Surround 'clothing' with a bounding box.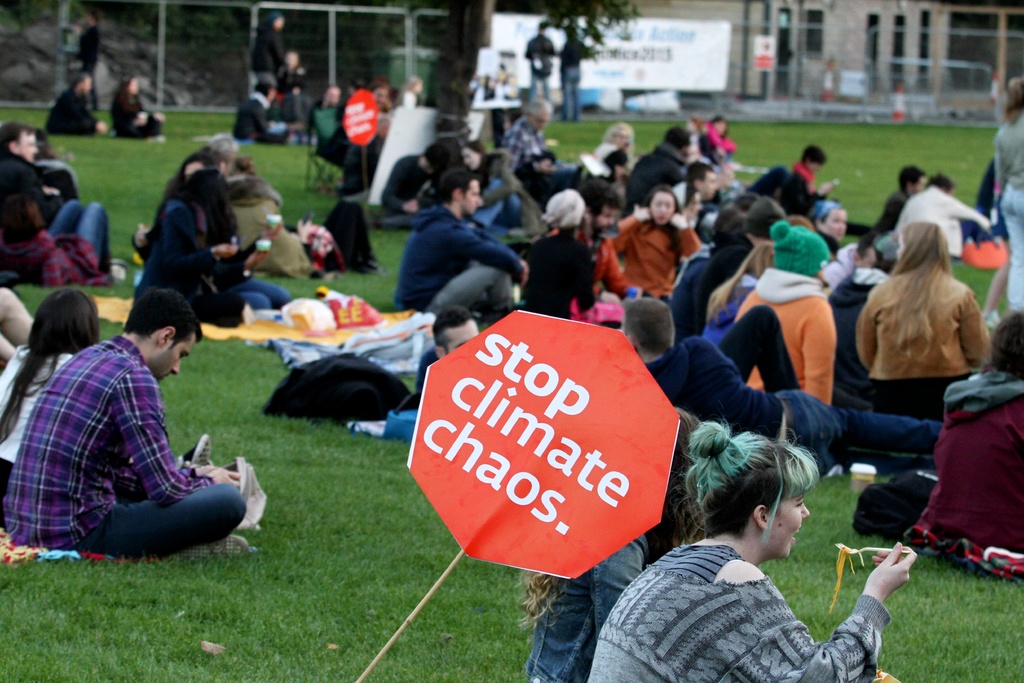
(left=732, top=265, right=854, bottom=393).
